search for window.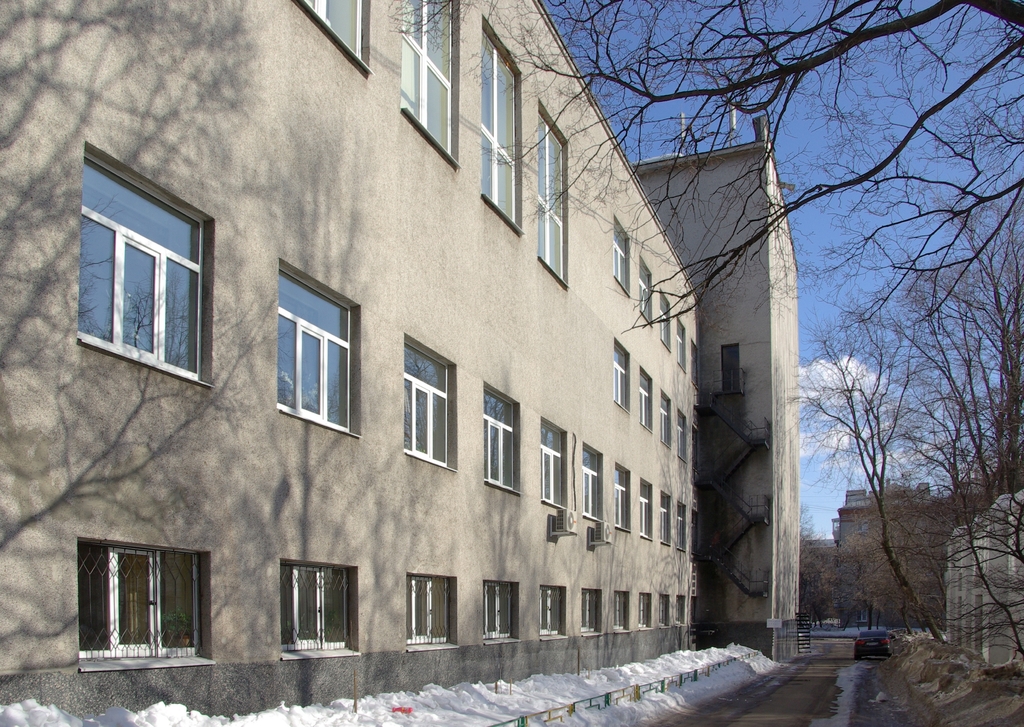
Found at locate(638, 369, 653, 435).
